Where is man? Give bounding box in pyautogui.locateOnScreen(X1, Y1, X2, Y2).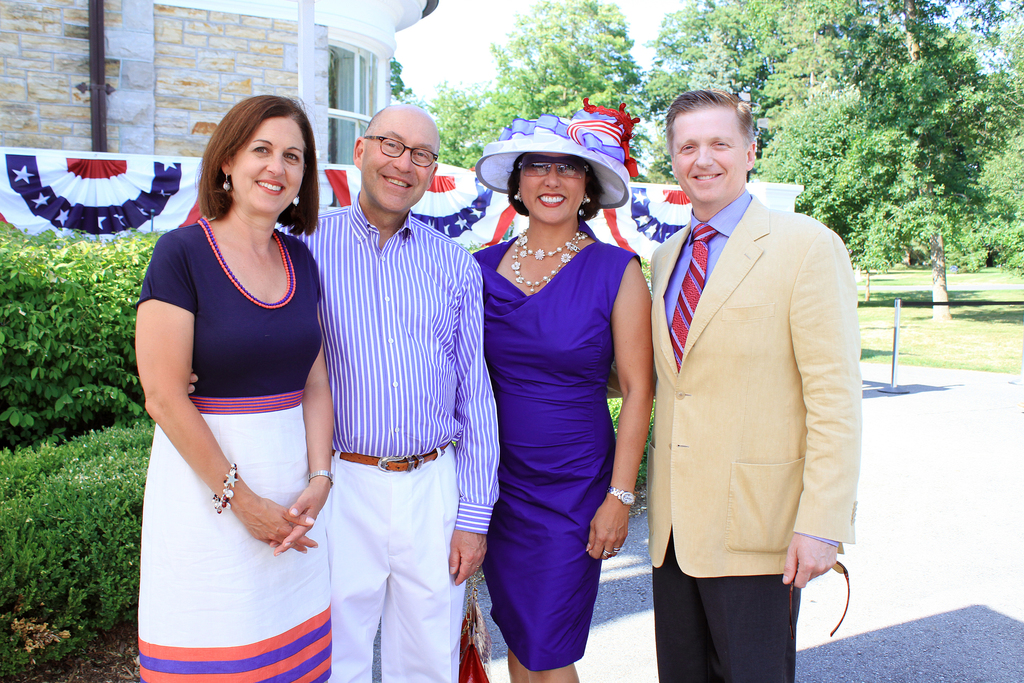
pyautogui.locateOnScreen(186, 101, 502, 682).
